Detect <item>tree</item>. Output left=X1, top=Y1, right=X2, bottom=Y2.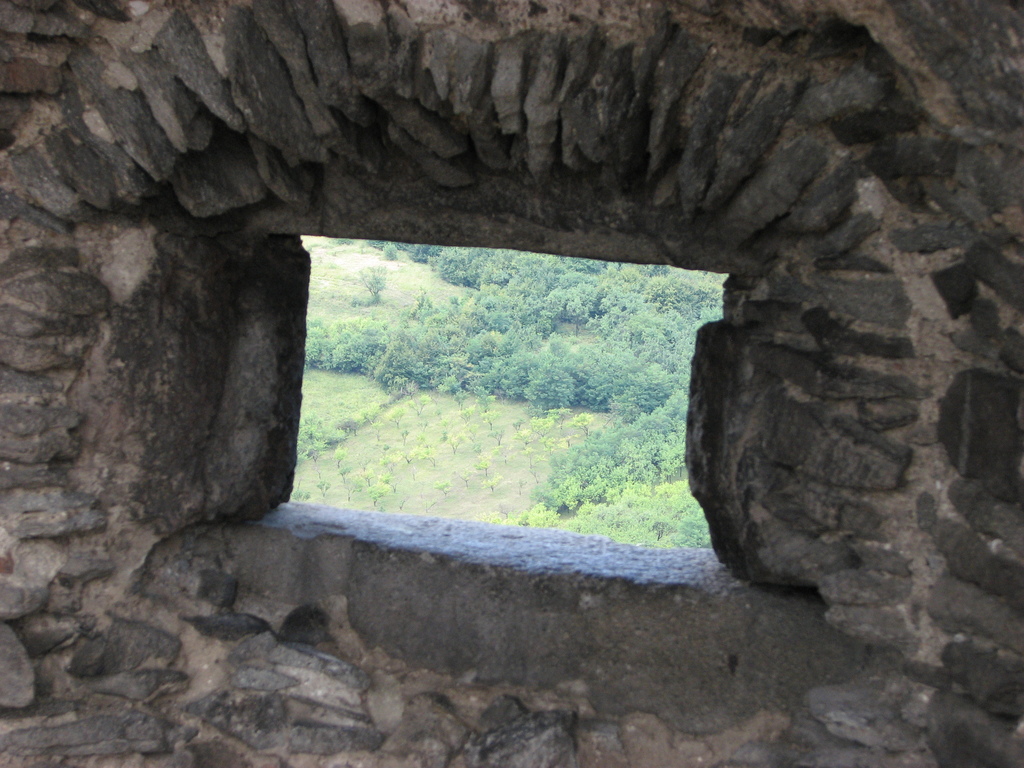
left=466, top=289, right=535, bottom=404.
